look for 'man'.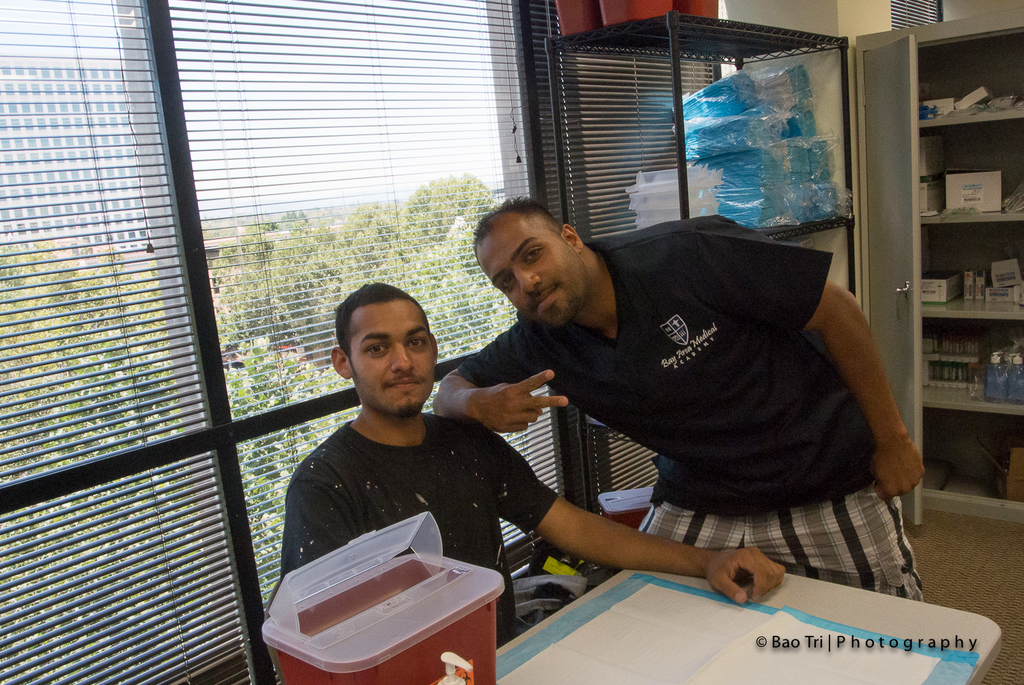
Found: 273,283,791,649.
